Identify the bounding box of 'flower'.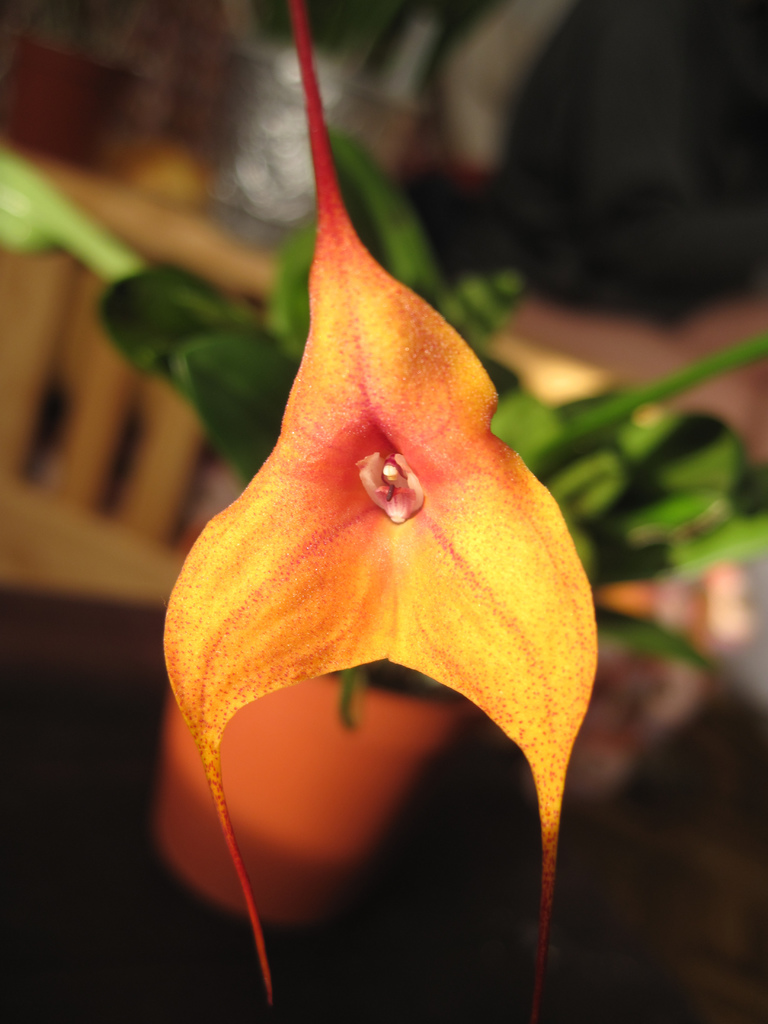
<bbox>164, 0, 595, 1023</bbox>.
